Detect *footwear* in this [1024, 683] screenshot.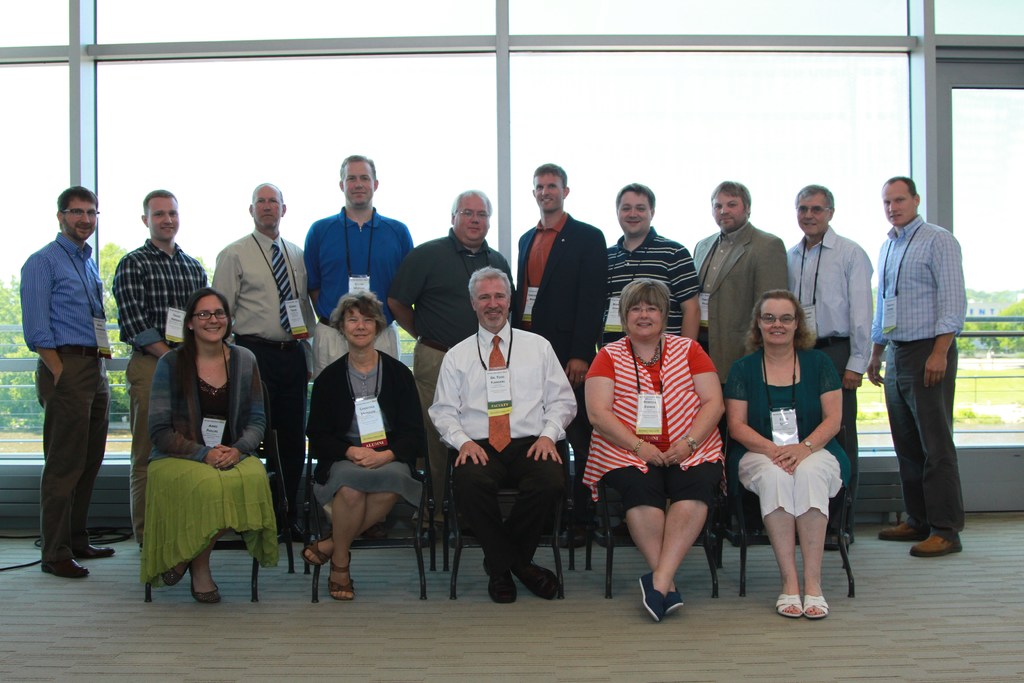
Detection: bbox(162, 563, 194, 588).
